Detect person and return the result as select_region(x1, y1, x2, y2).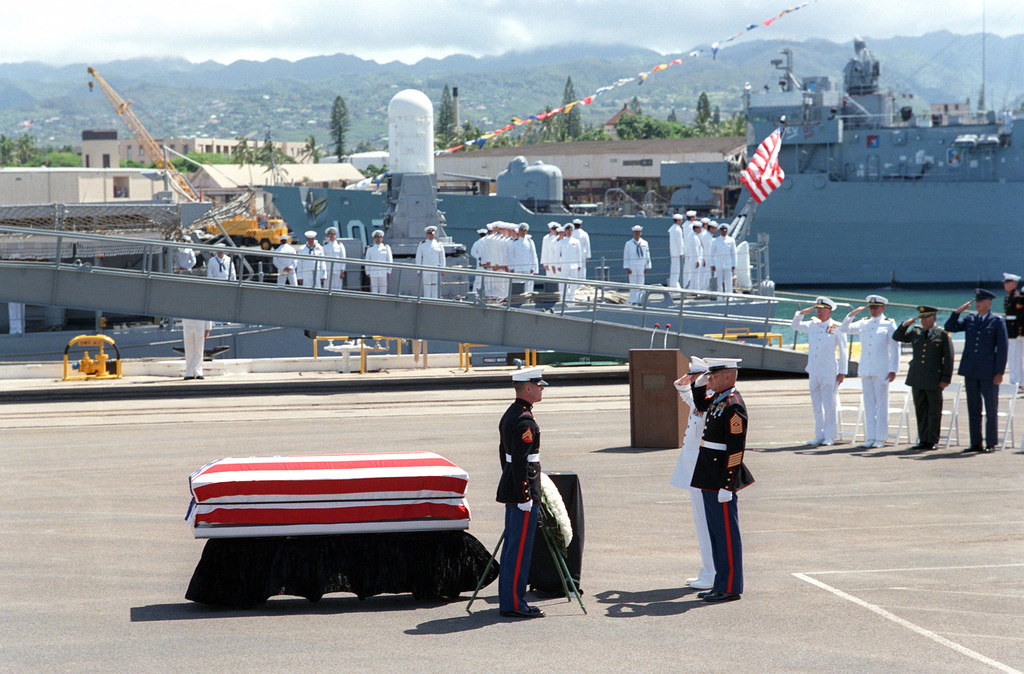
select_region(362, 229, 393, 296).
